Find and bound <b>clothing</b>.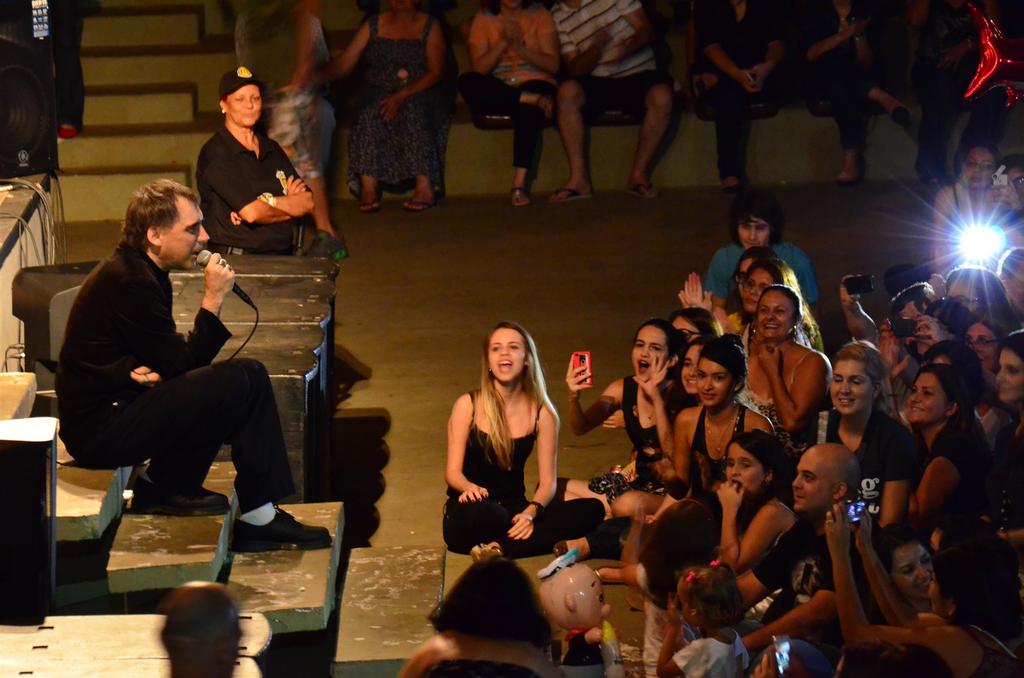
Bound: <region>920, 411, 991, 513</region>.
